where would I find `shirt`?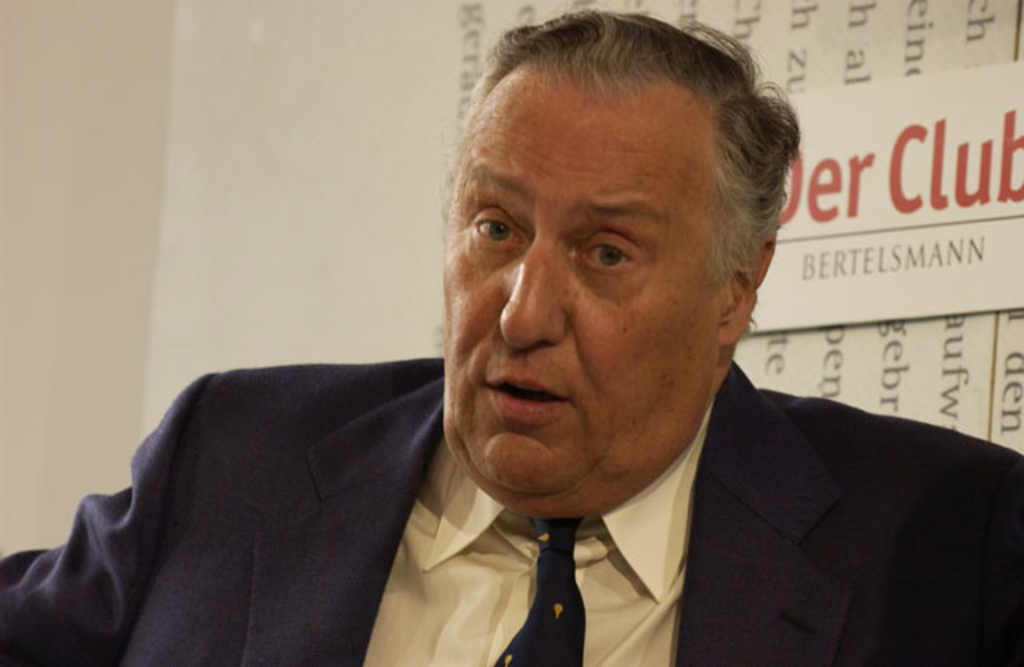
At Rect(365, 413, 709, 662).
